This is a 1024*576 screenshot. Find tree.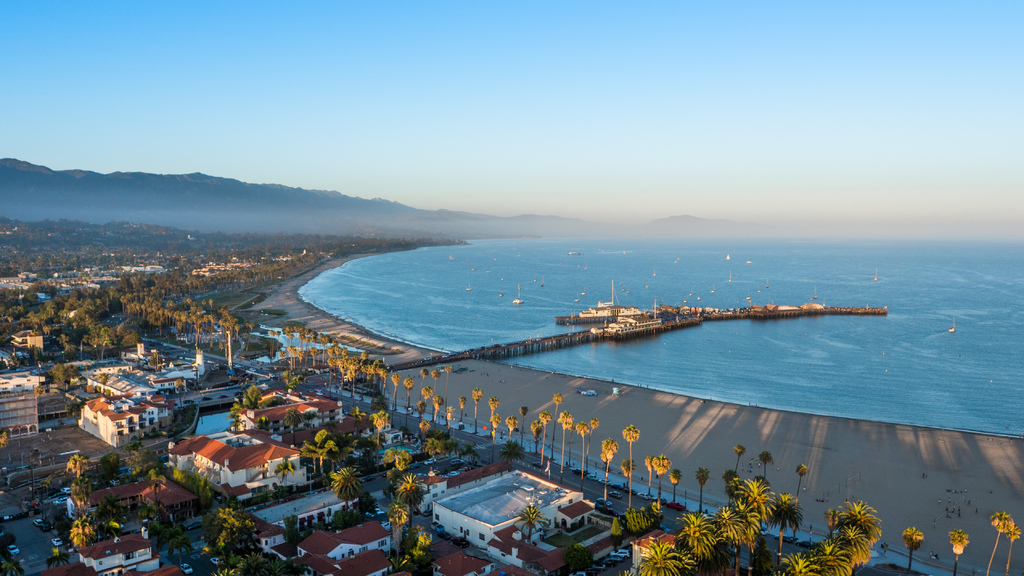
Bounding box: x1=518, y1=501, x2=547, y2=540.
